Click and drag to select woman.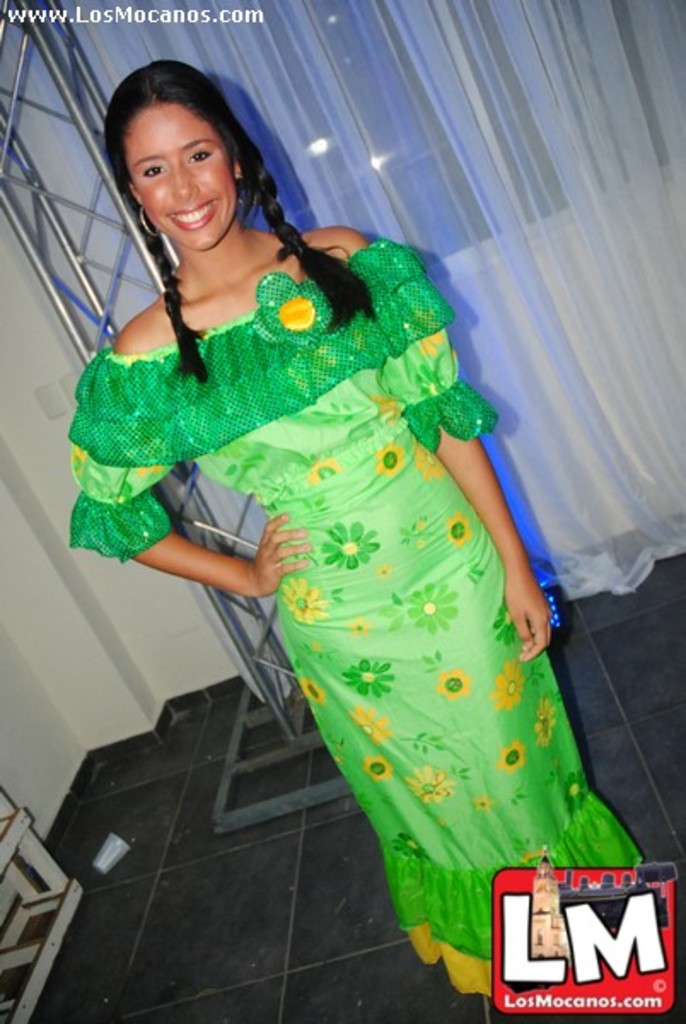
Selection: (63, 48, 650, 1005).
